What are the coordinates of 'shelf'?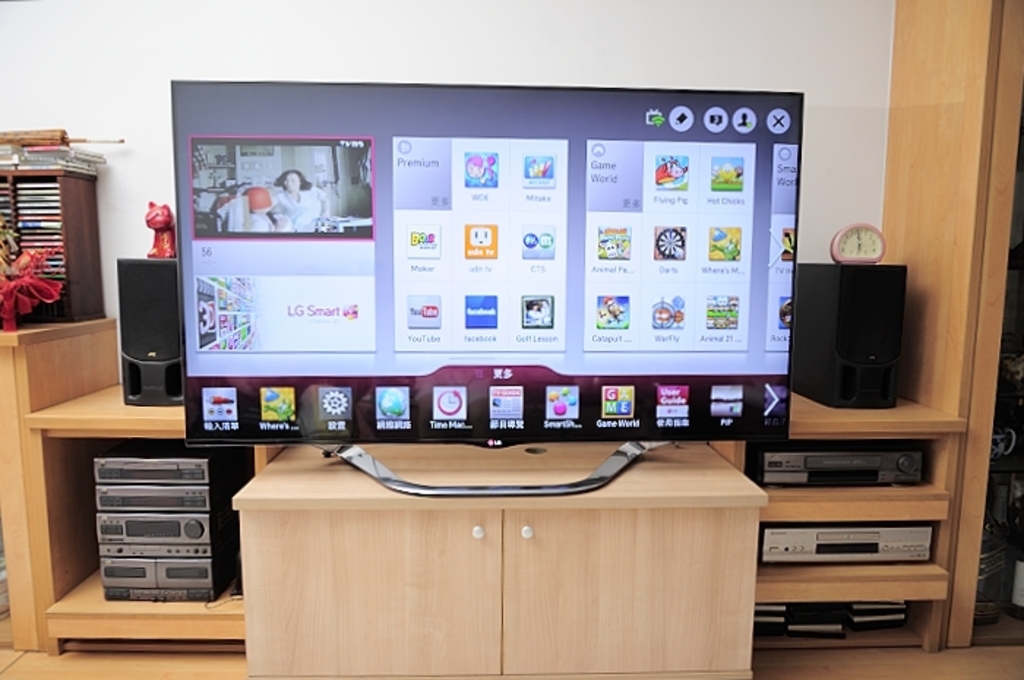
[x1=38, y1=424, x2=241, y2=632].
